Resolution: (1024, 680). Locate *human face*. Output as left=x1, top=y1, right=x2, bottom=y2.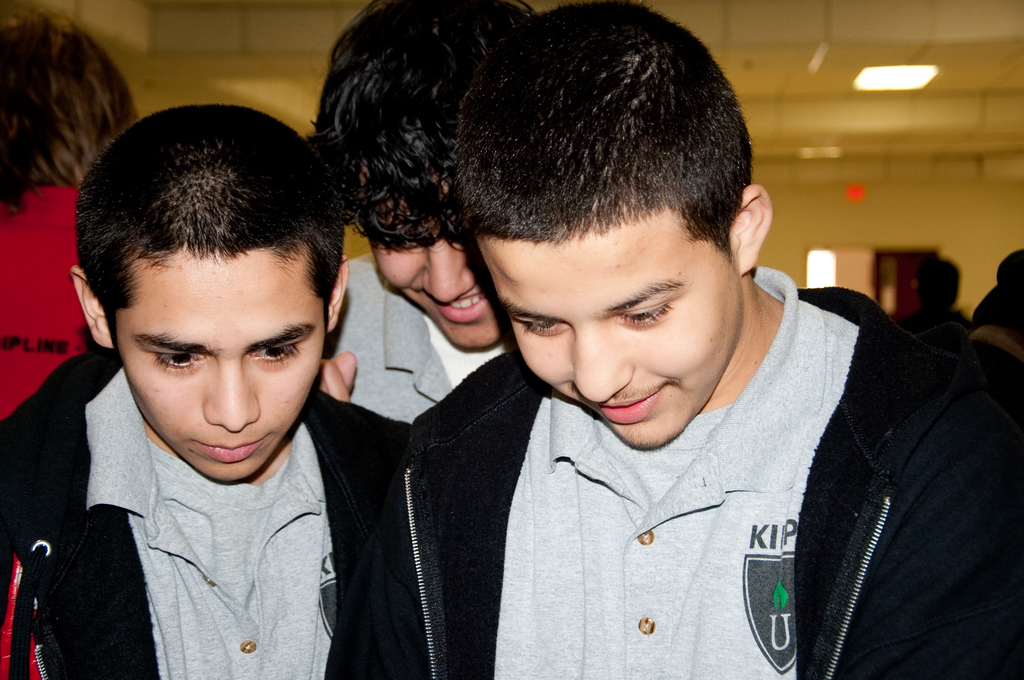
left=116, top=245, right=331, bottom=495.
